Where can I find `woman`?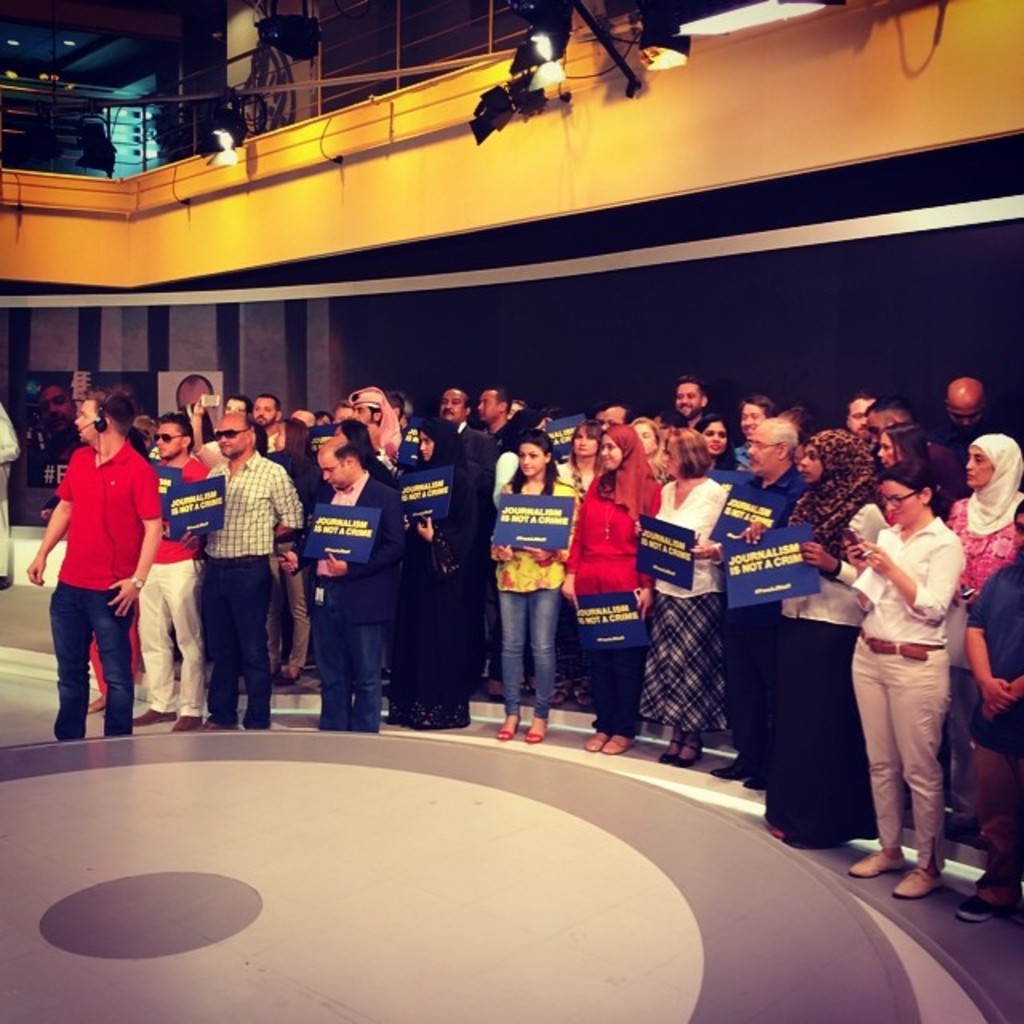
You can find it at crop(686, 418, 738, 486).
